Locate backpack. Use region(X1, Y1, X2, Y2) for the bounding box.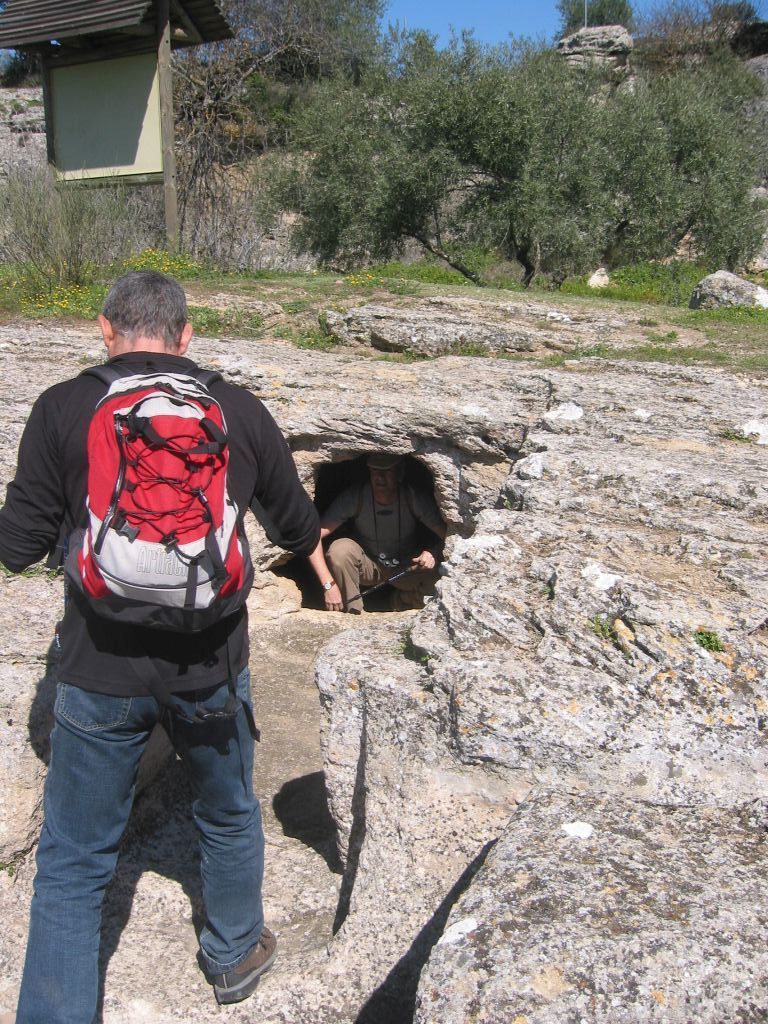
region(317, 457, 454, 606).
